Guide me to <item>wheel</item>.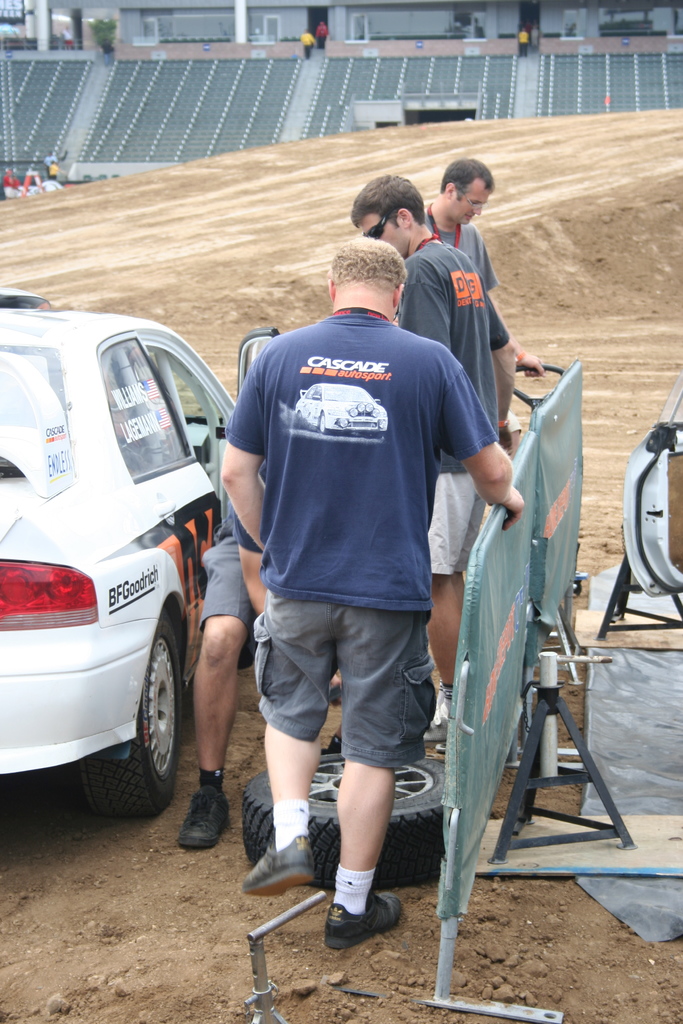
Guidance: detection(79, 624, 183, 826).
